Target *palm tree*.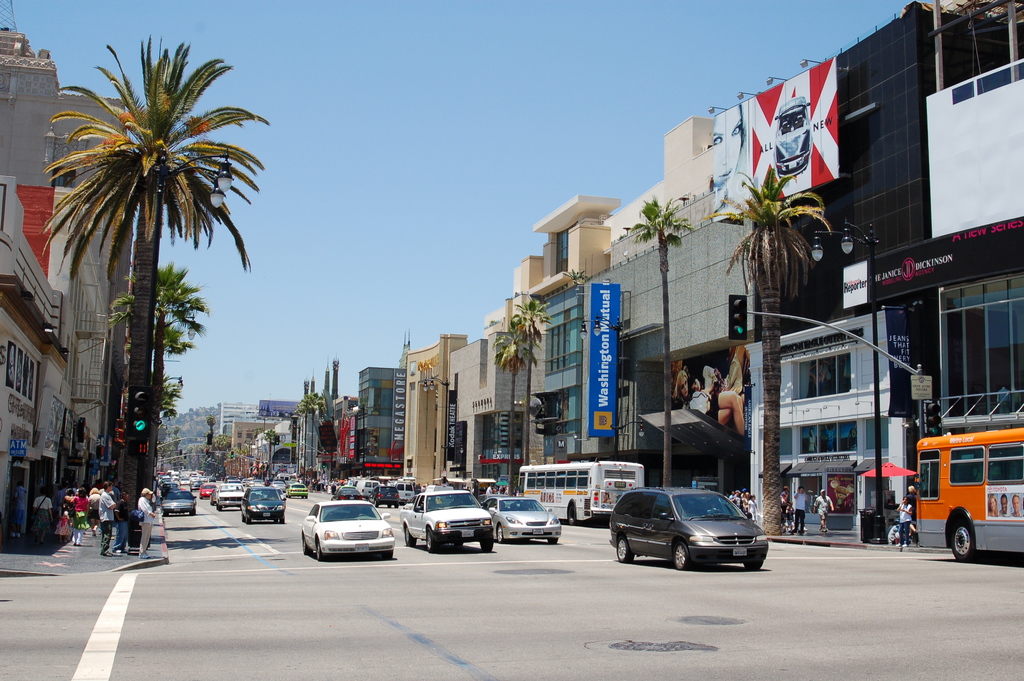
Target region: 492 304 534 473.
